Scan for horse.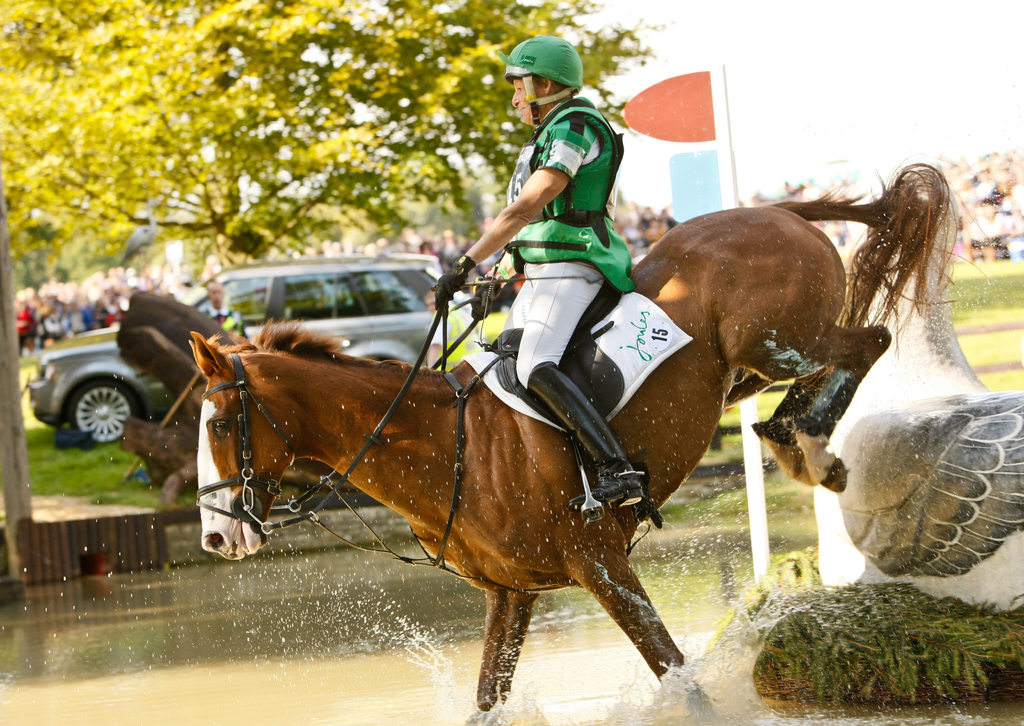
Scan result: [195, 156, 1000, 725].
